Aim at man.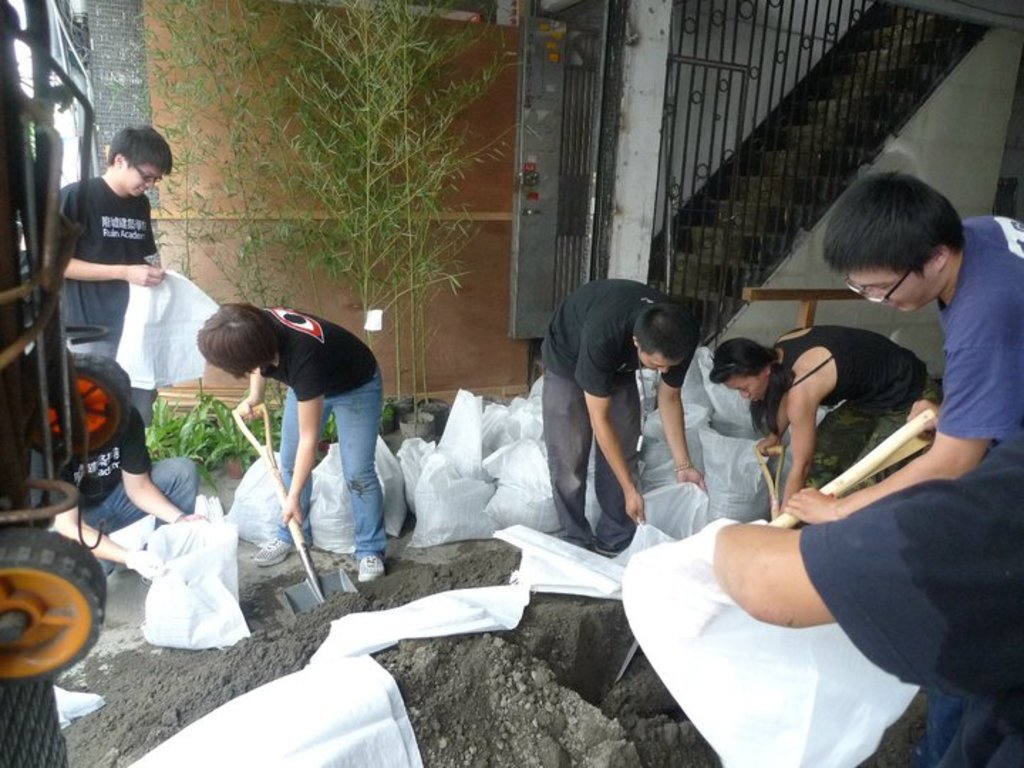
Aimed at l=63, t=125, r=174, b=367.
